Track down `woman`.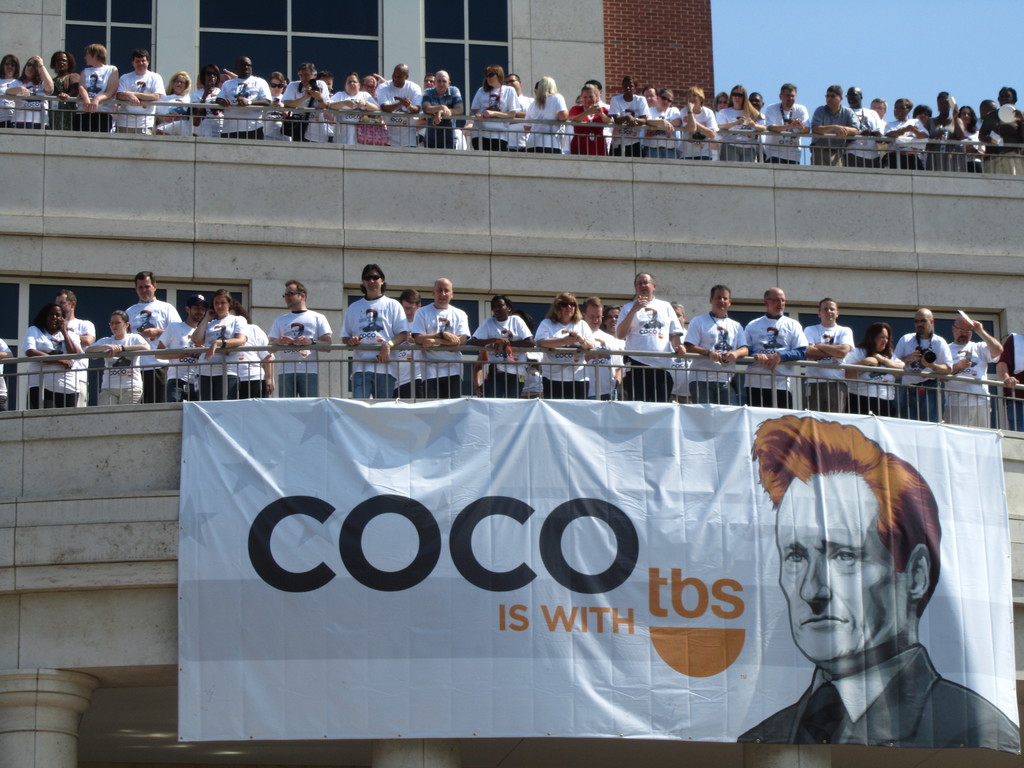
Tracked to locate(77, 38, 123, 132).
